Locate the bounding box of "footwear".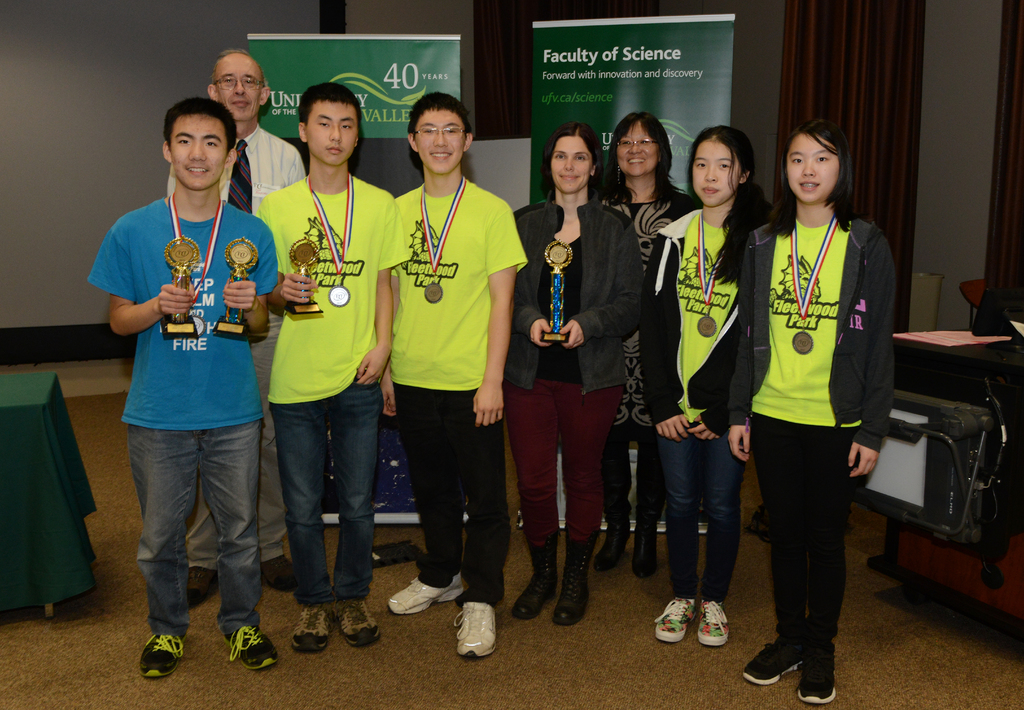
Bounding box: 649/593/699/642.
